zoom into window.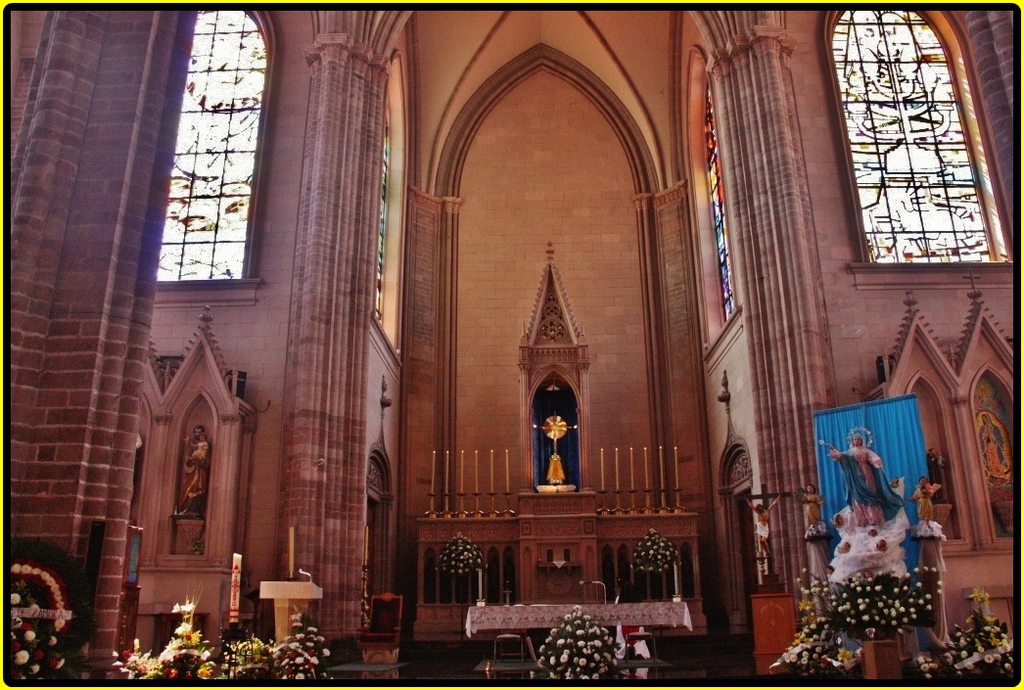
Zoom target: rect(706, 80, 737, 323).
